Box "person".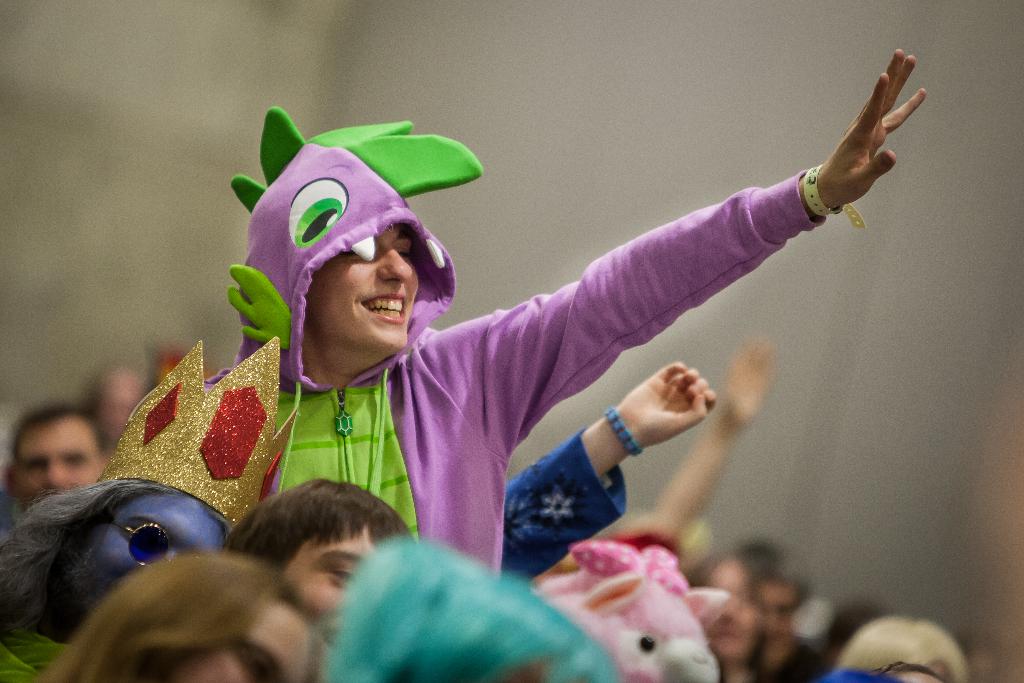
[209,49,927,574].
